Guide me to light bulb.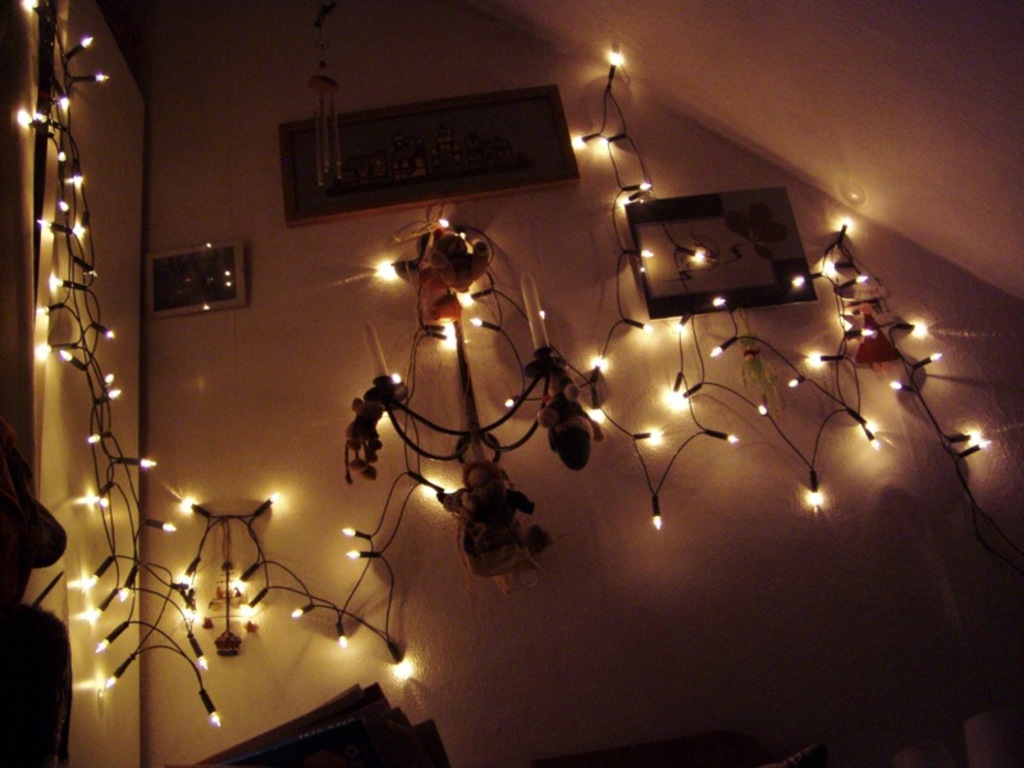
Guidance: 596/136/627/143.
